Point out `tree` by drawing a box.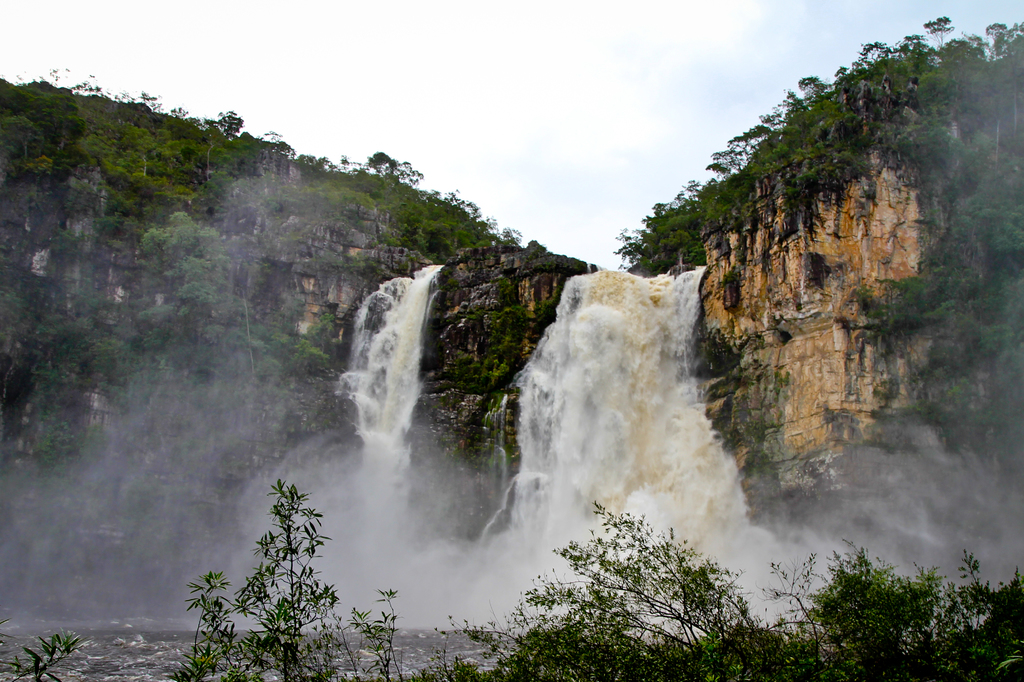
BBox(342, 152, 355, 173).
